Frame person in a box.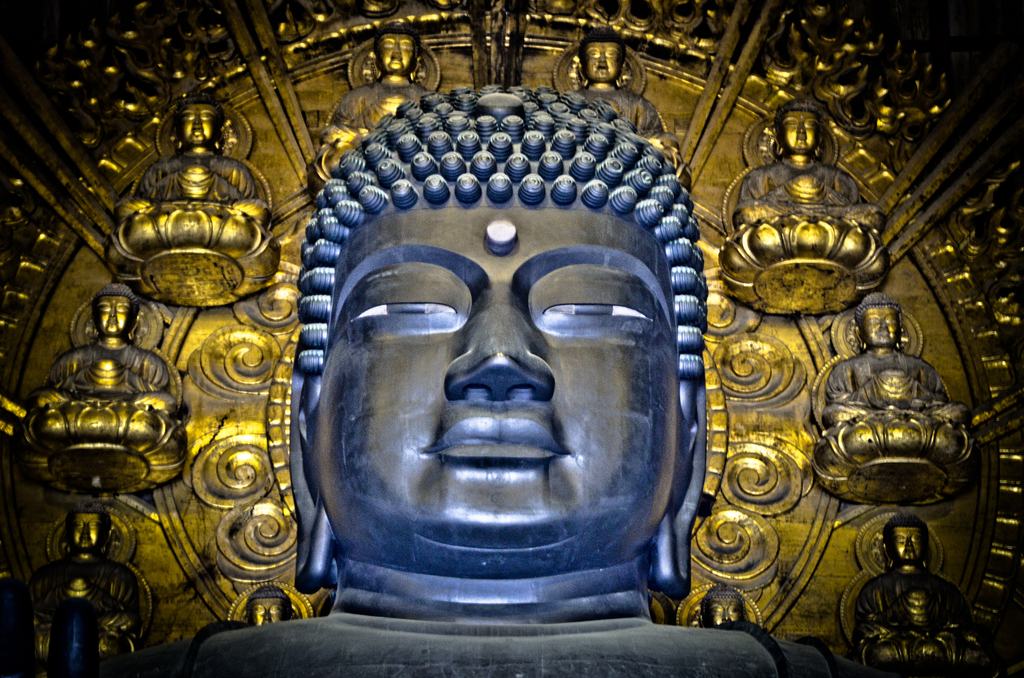
bbox=(259, 56, 760, 674).
